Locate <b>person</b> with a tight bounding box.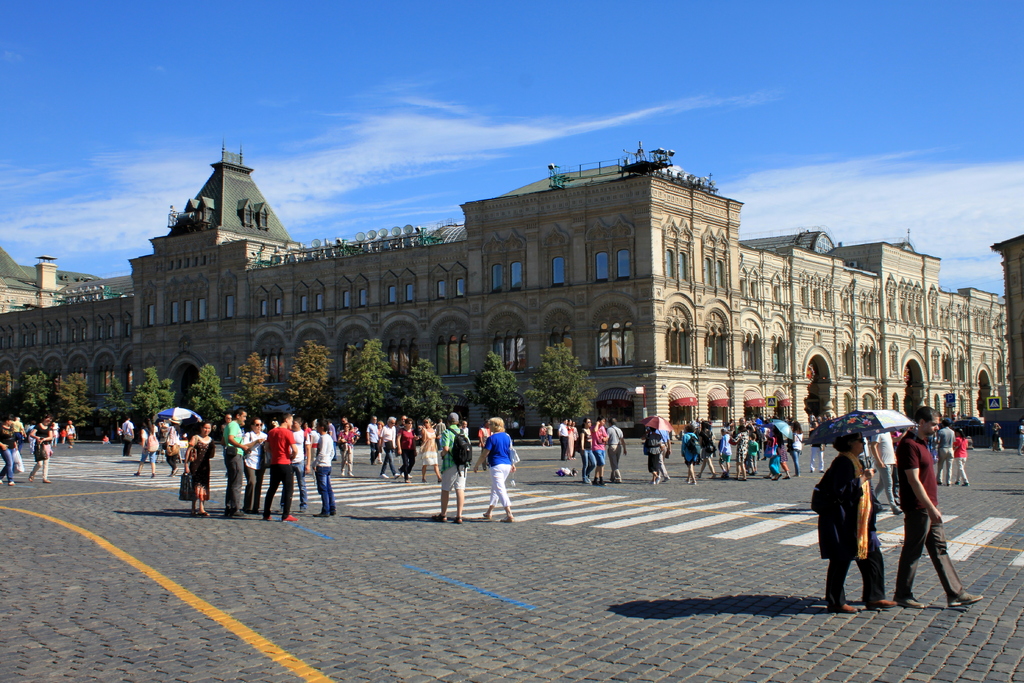
bbox(572, 420, 578, 446).
